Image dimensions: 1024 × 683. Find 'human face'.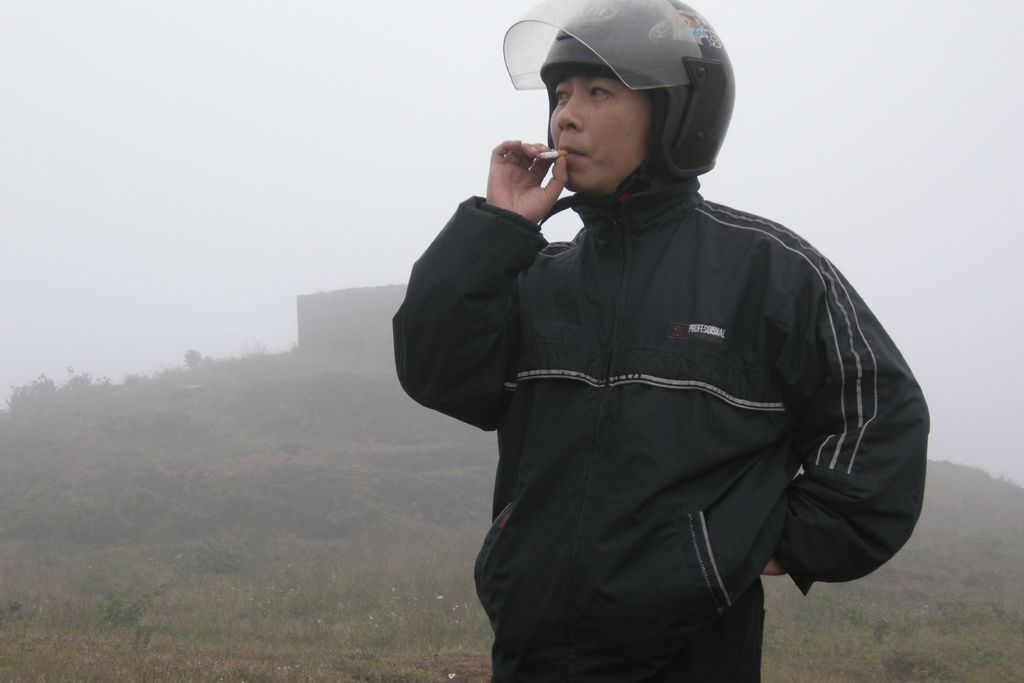
(545,69,649,197).
